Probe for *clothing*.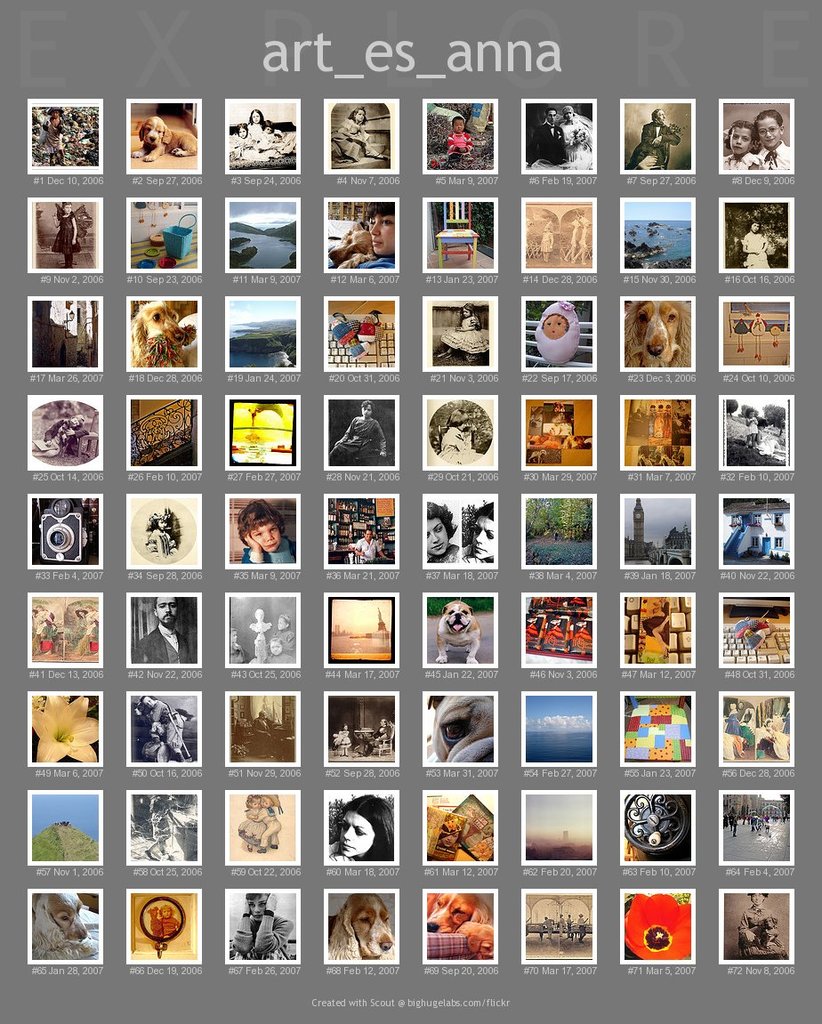
Probe result: <bbox>356, 539, 380, 555</bbox>.
